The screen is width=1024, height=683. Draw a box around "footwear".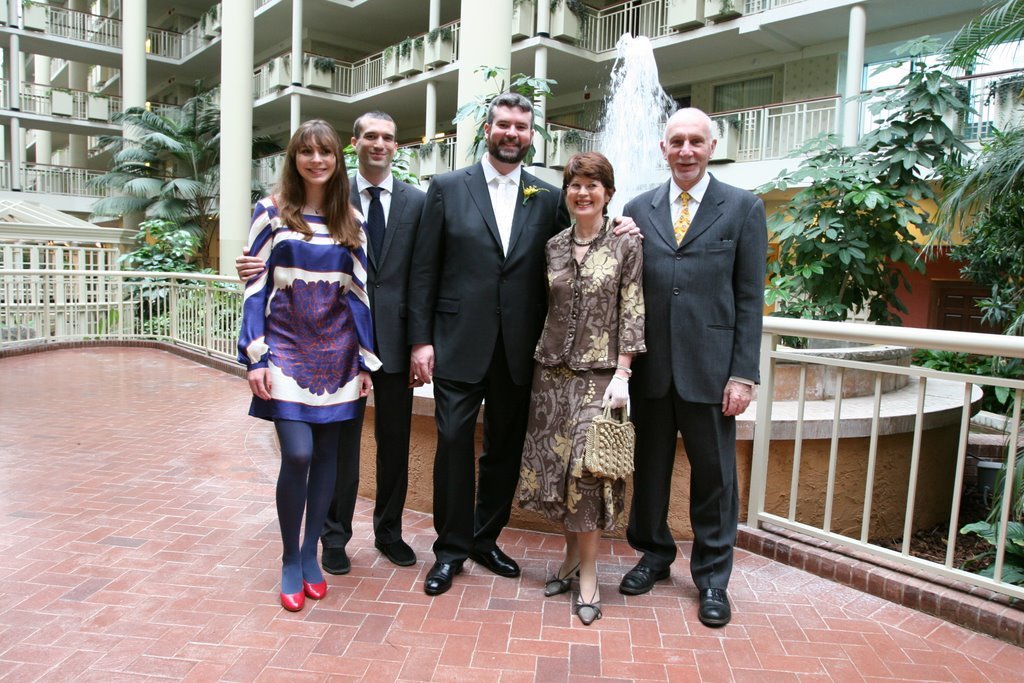
box=[280, 561, 305, 611].
